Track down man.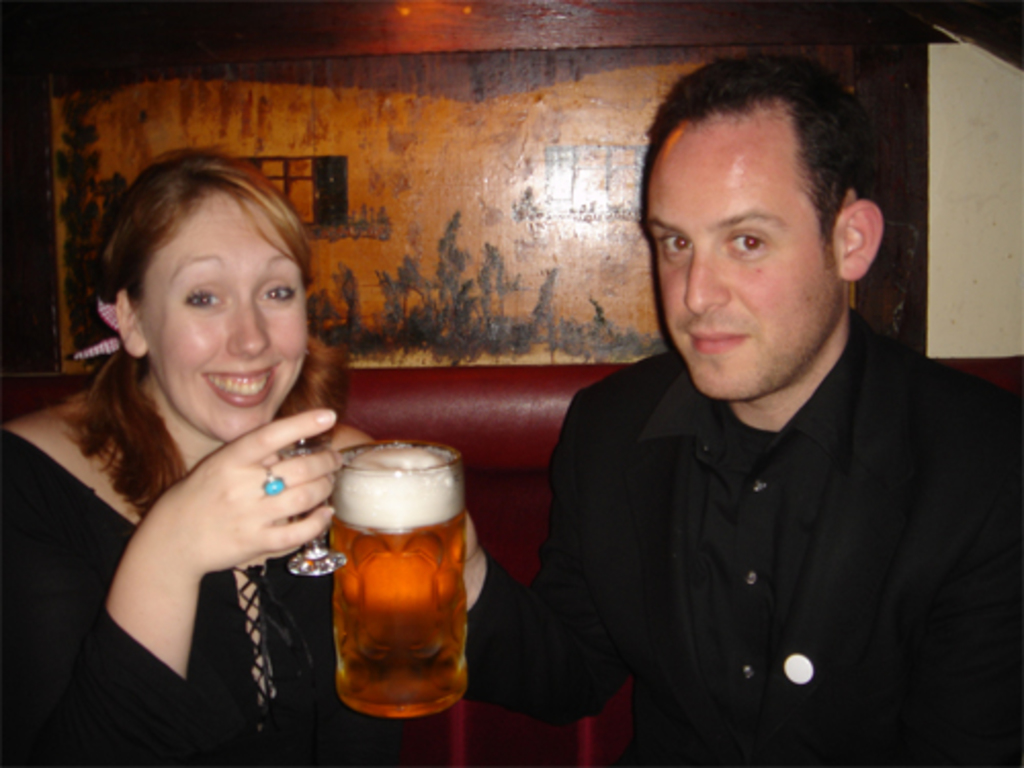
Tracked to [x1=514, y1=78, x2=1006, y2=748].
